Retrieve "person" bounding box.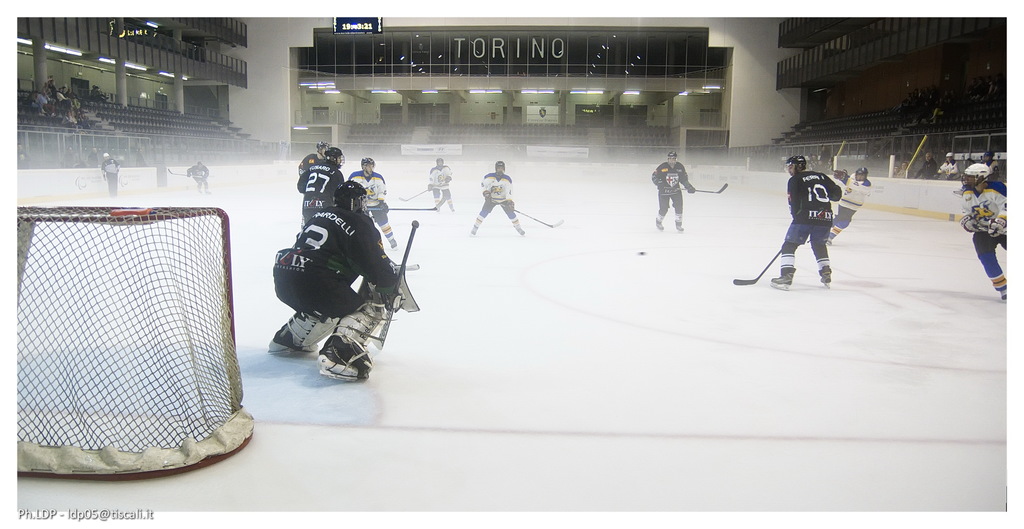
Bounding box: region(647, 150, 696, 229).
